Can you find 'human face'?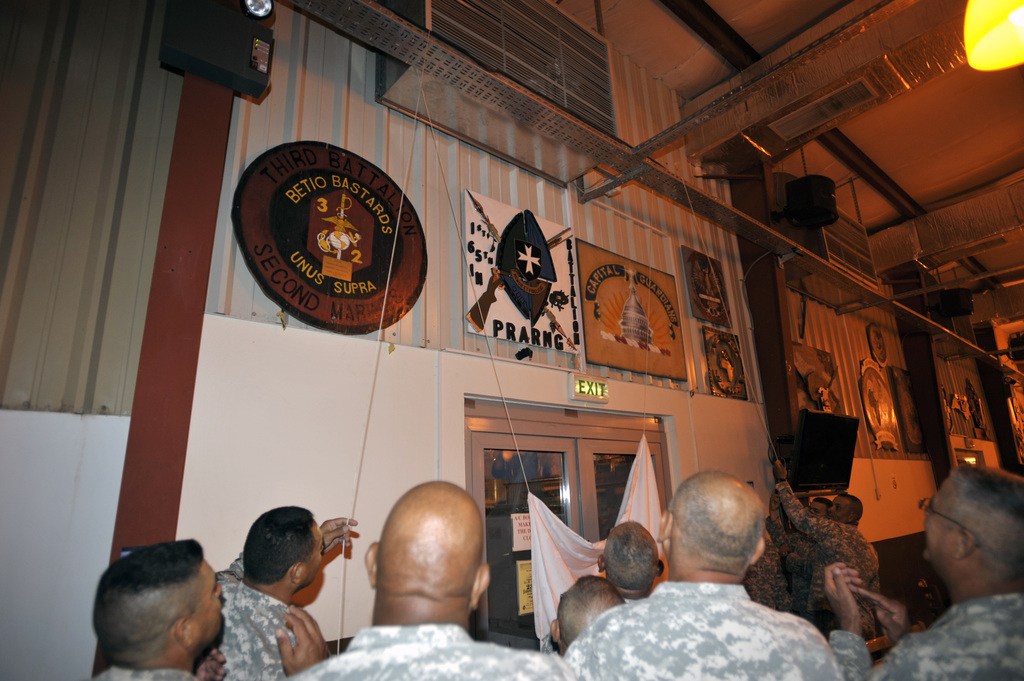
Yes, bounding box: (left=811, top=500, right=825, bottom=518).
